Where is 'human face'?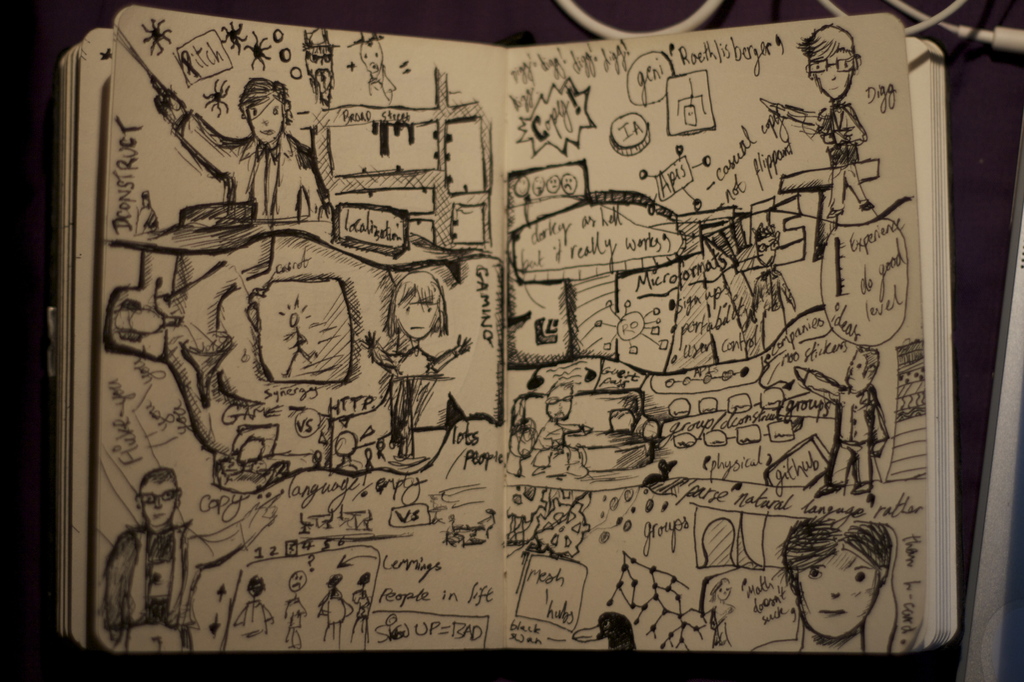
(left=141, top=482, right=177, bottom=524).
